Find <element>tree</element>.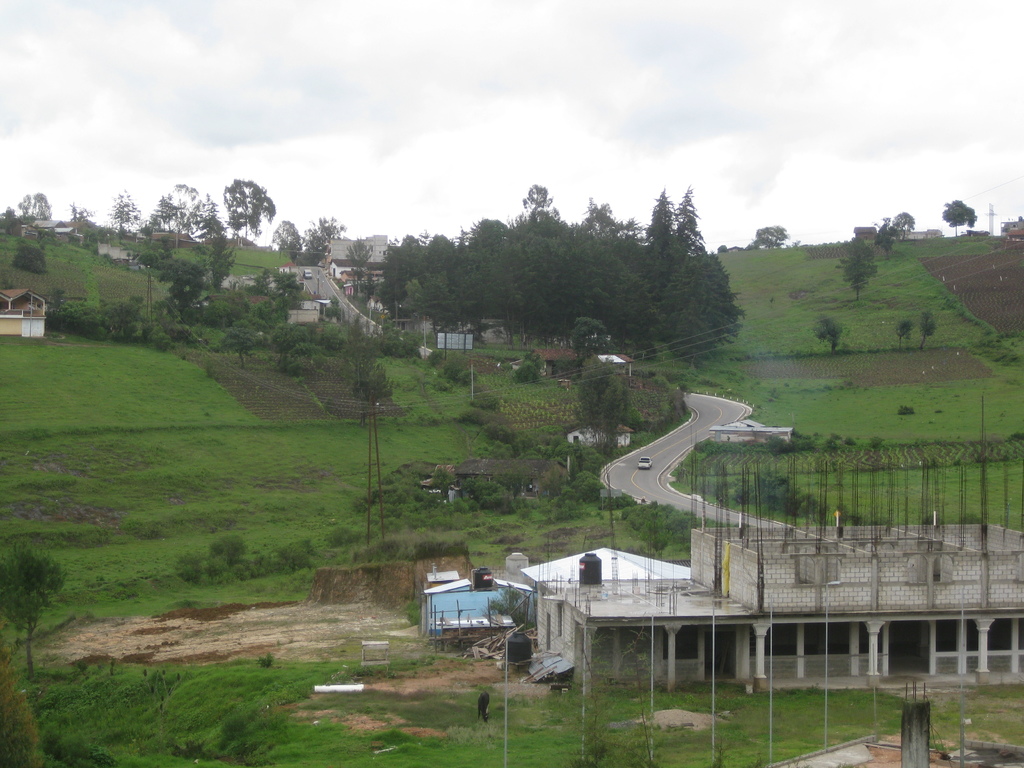
l=565, t=314, r=610, b=372.
